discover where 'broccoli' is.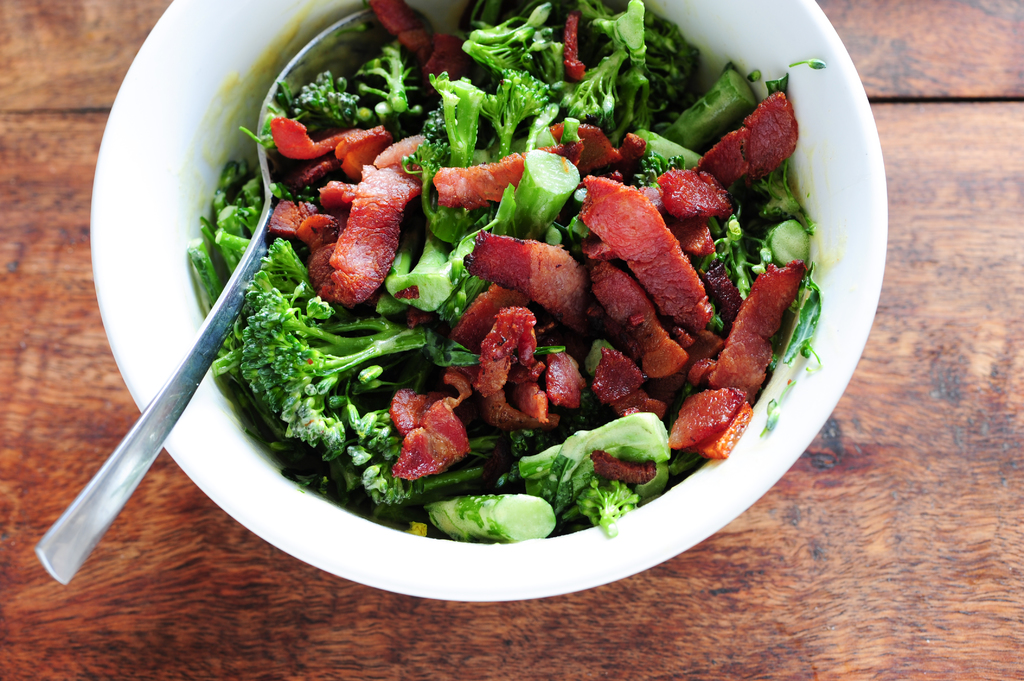
Discovered at box(232, 230, 425, 448).
